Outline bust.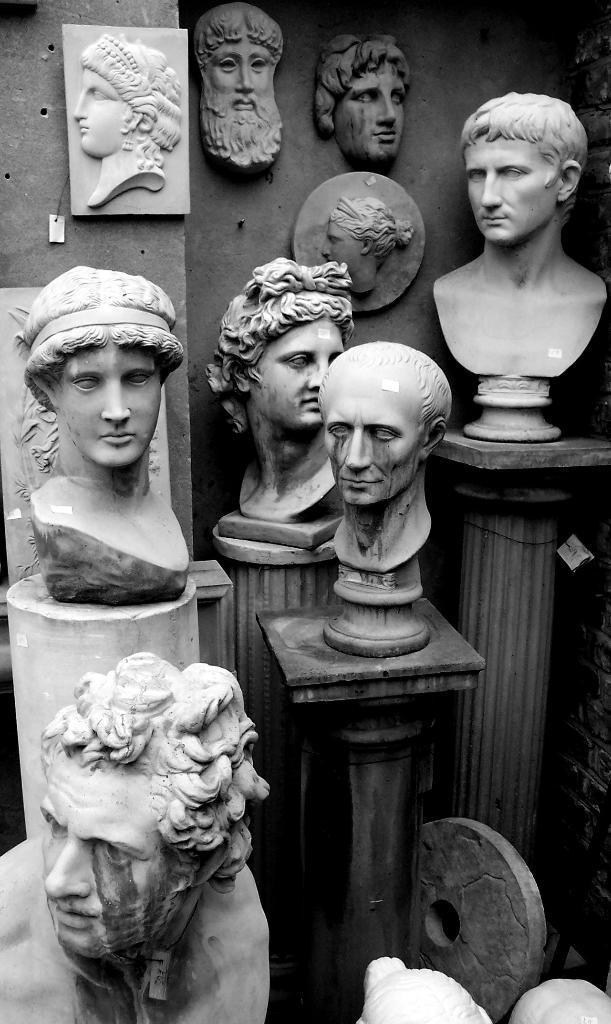
Outline: (199,257,353,522).
